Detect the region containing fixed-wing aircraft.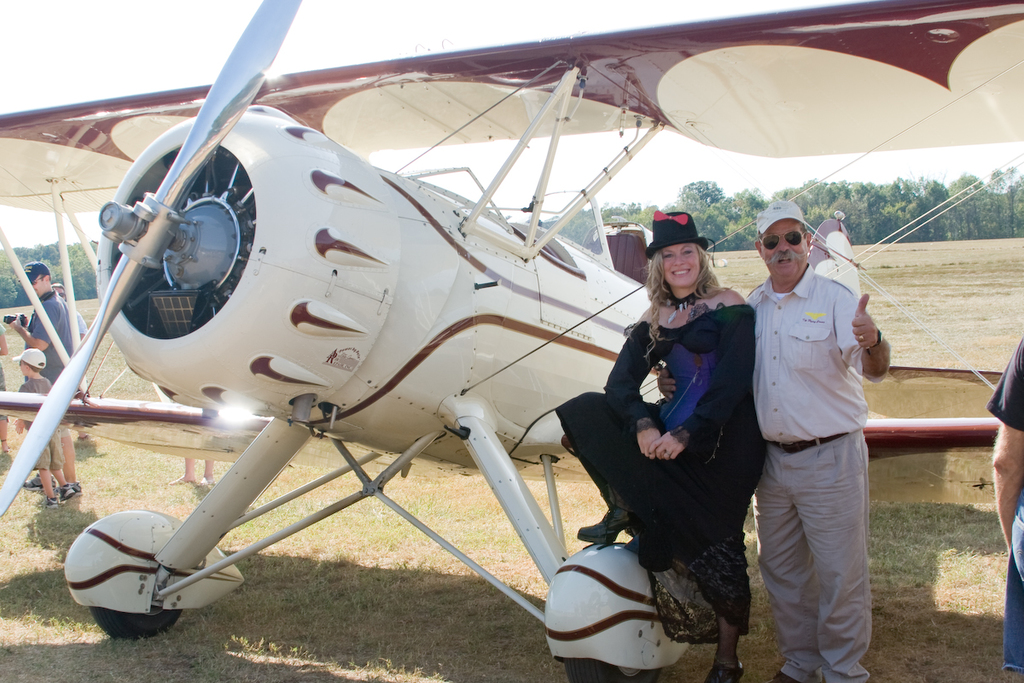
0/0/1021/682.
